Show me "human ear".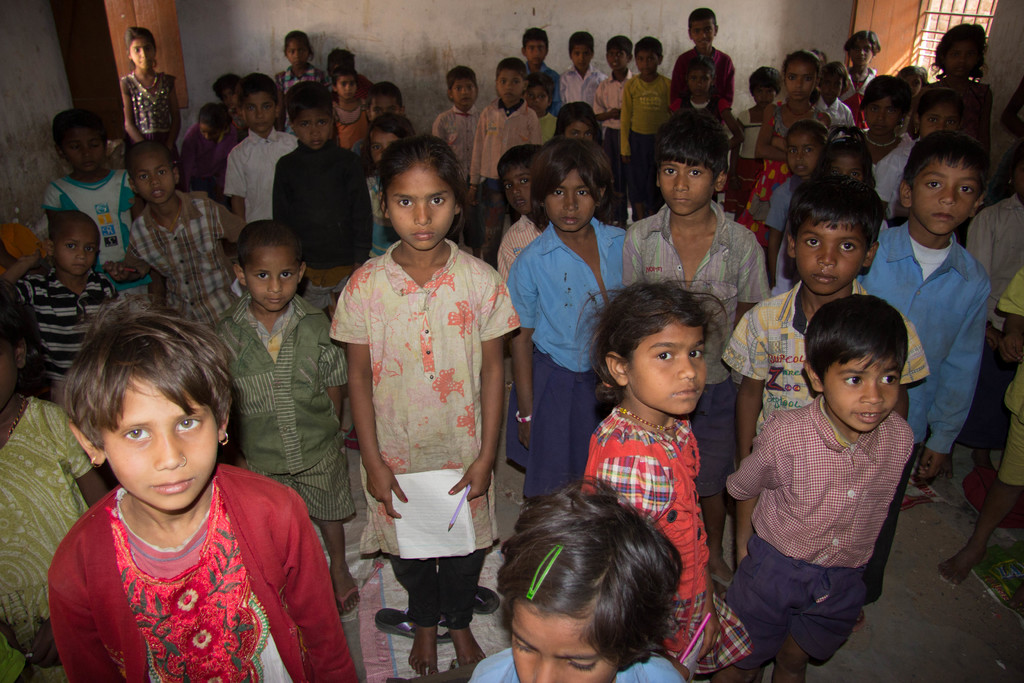
"human ear" is here: [970, 187, 987, 218].
